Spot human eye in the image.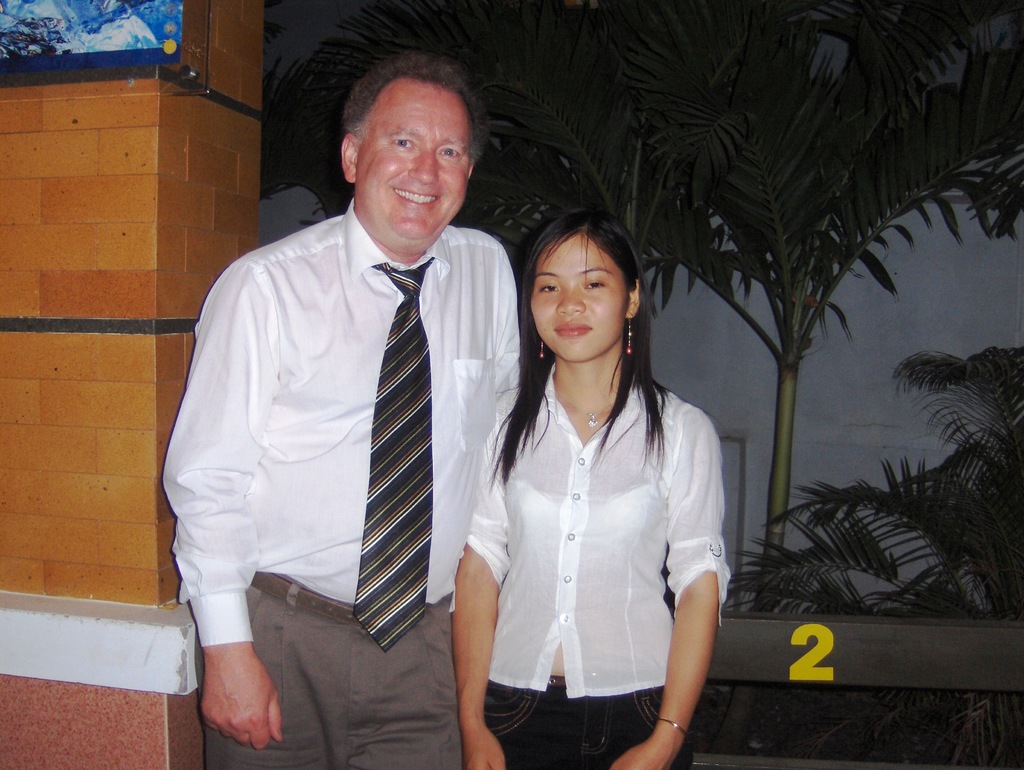
human eye found at <box>582,282,611,291</box>.
